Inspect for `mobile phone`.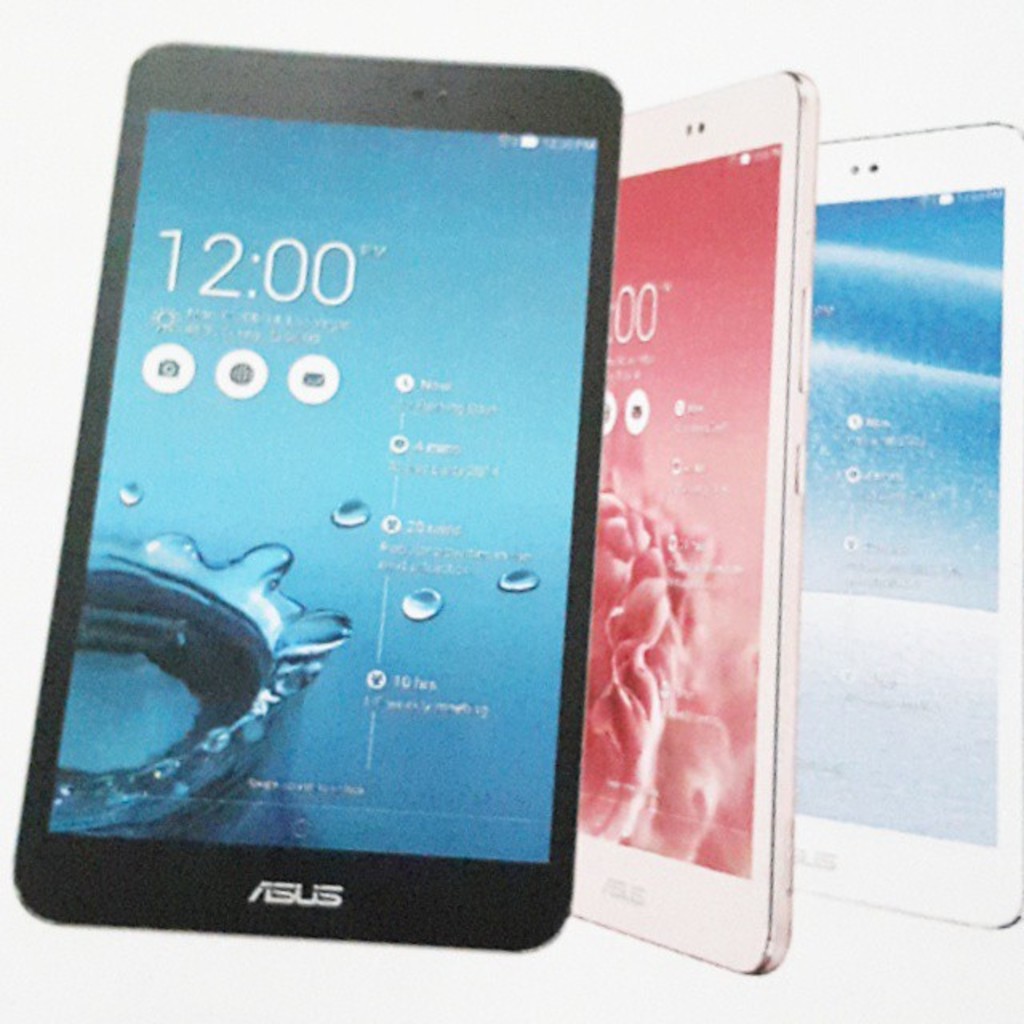
Inspection: <box>566,69,819,976</box>.
